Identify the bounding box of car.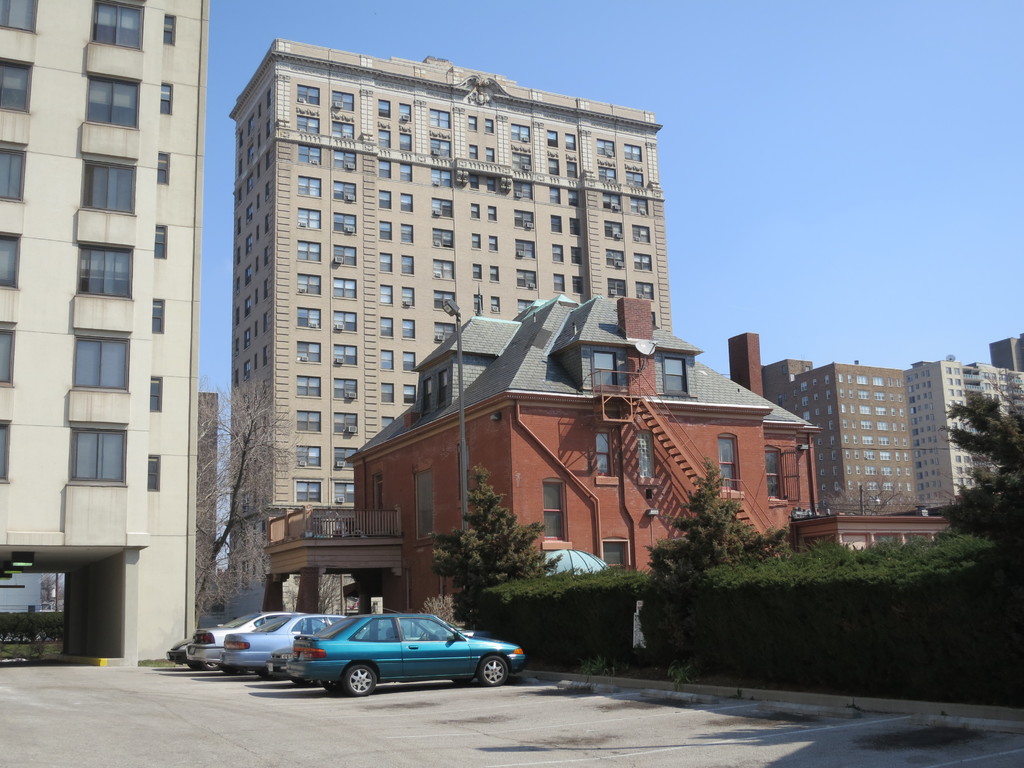
BBox(164, 637, 191, 665).
